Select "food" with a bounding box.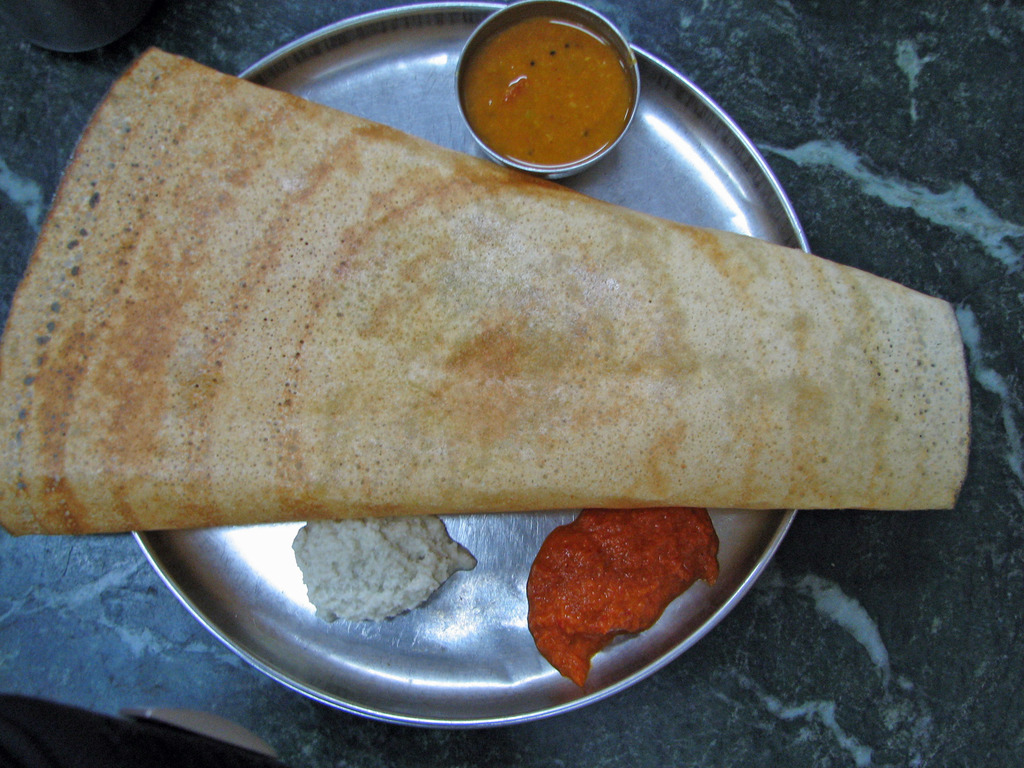
select_region(464, 19, 632, 172).
